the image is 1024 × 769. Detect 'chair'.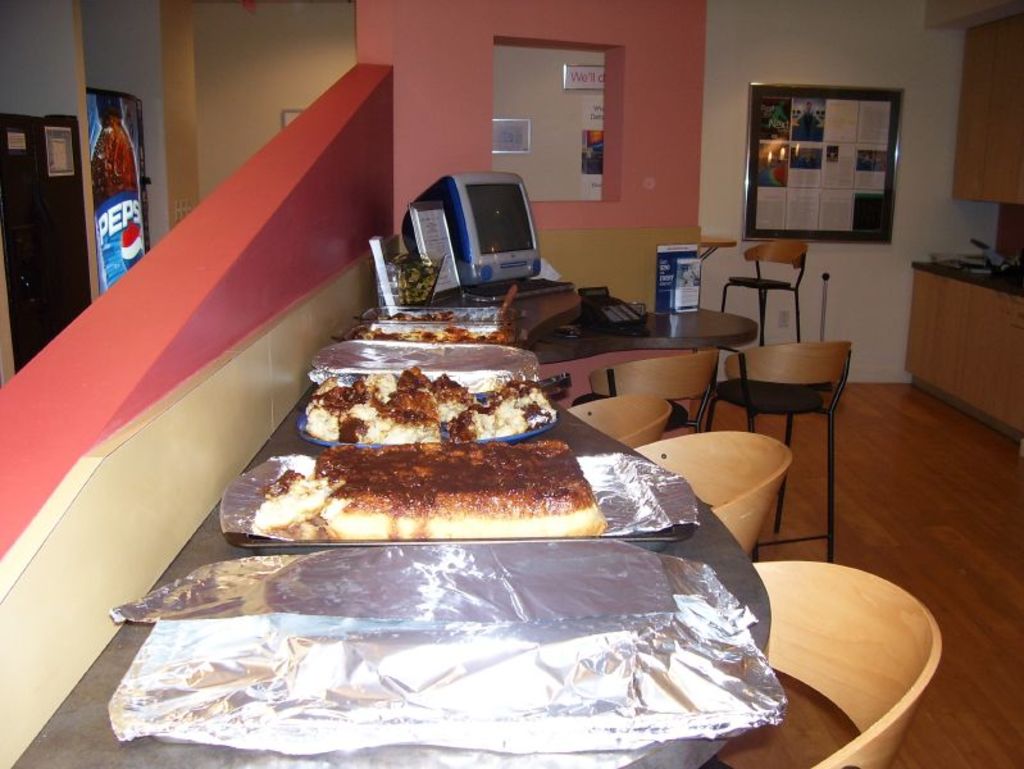
Detection: 724 232 801 351.
